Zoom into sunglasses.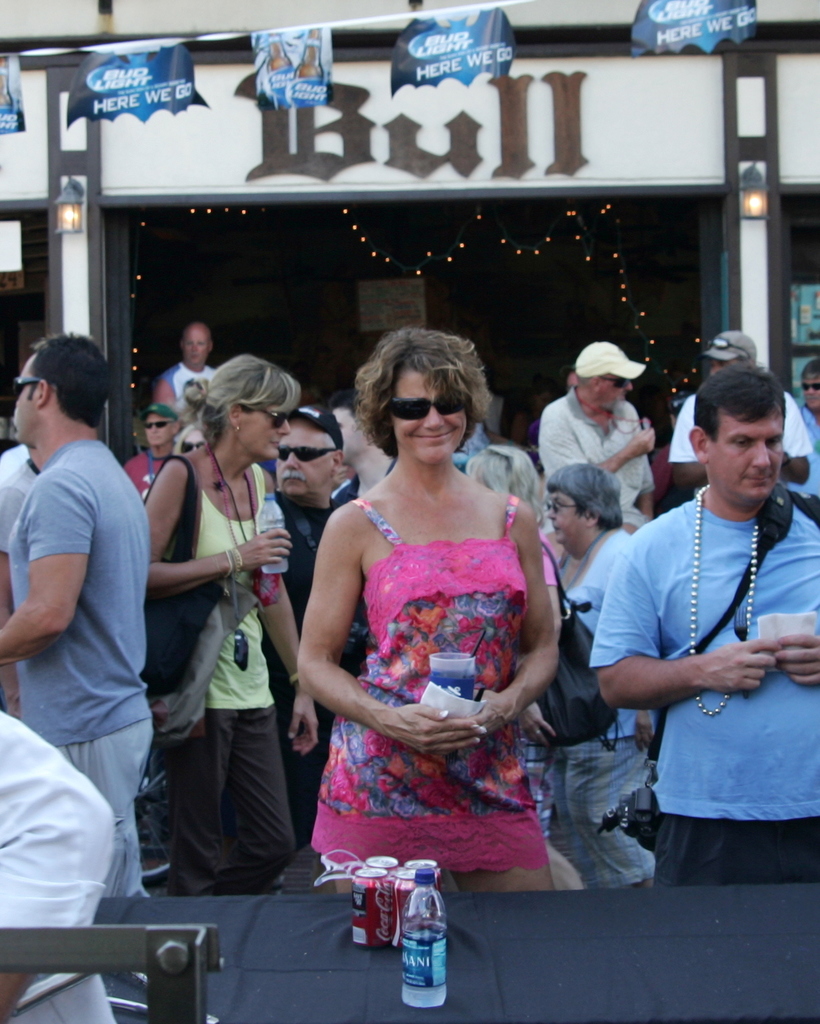
Zoom target: <region>802, 378, 819, 387</region>.
